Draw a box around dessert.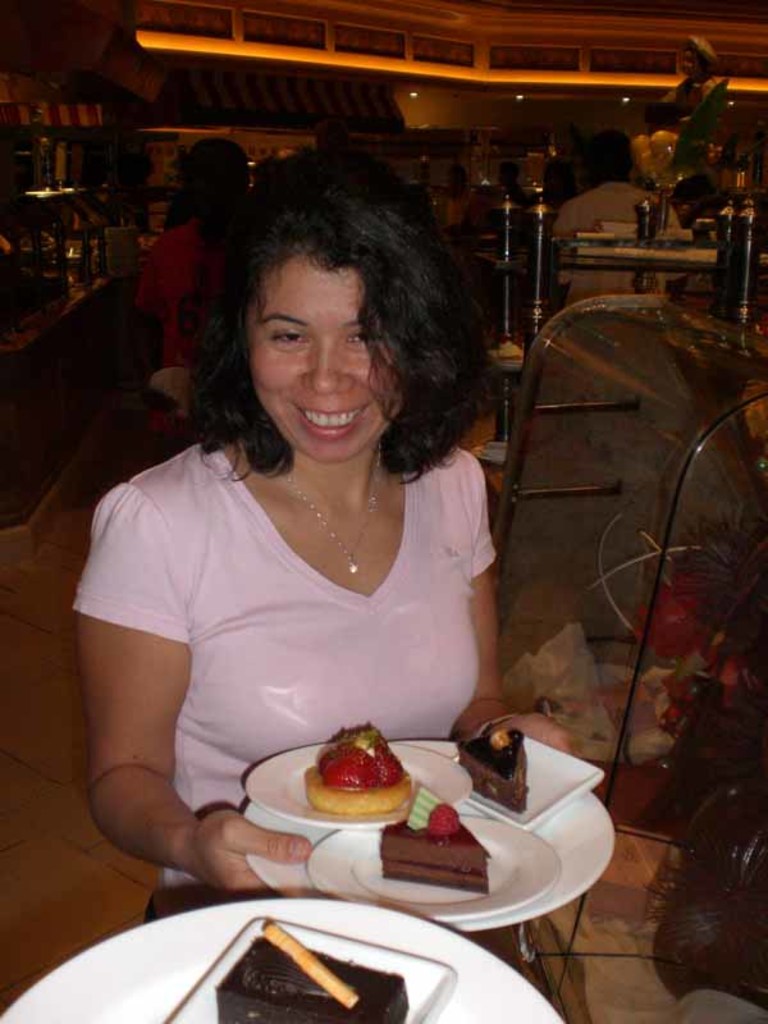
(left=279, top=726, right=433, bottom=829).
